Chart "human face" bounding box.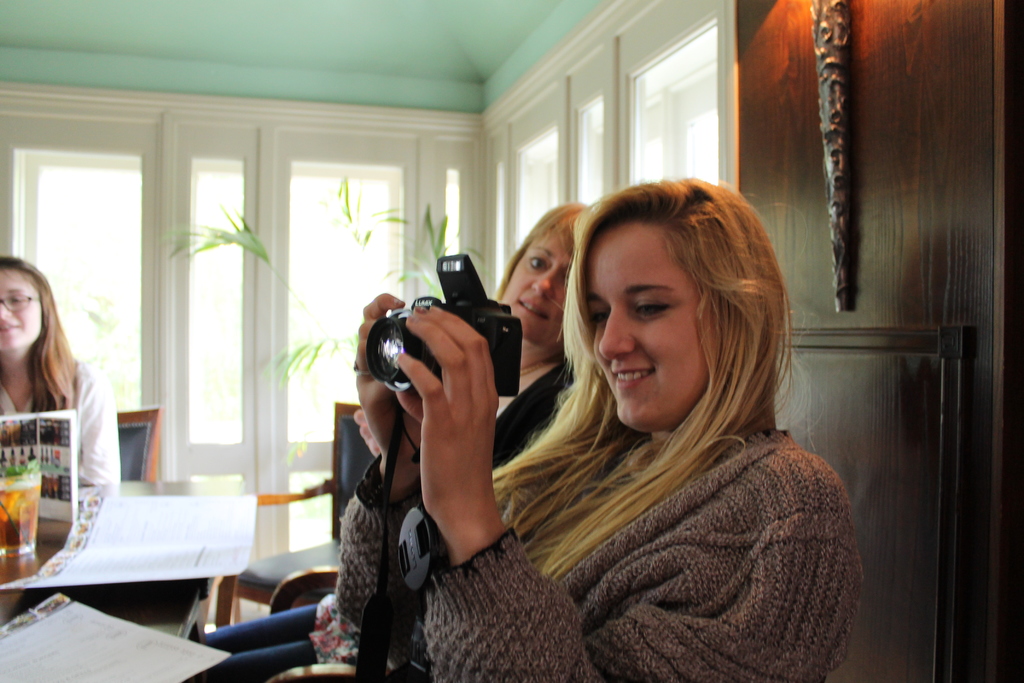
Charted: {"left": 506, "top": 219, "right": 572, "bottom": 344}.
